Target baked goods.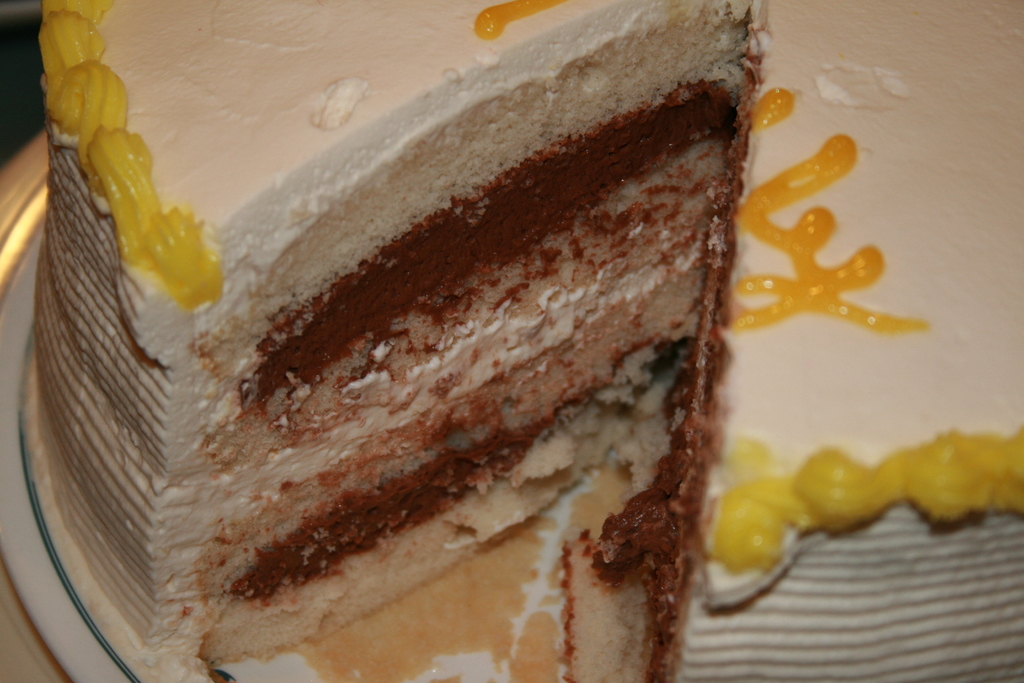
Target region: x1=22, y1=0, x2=1023, y2=682.
